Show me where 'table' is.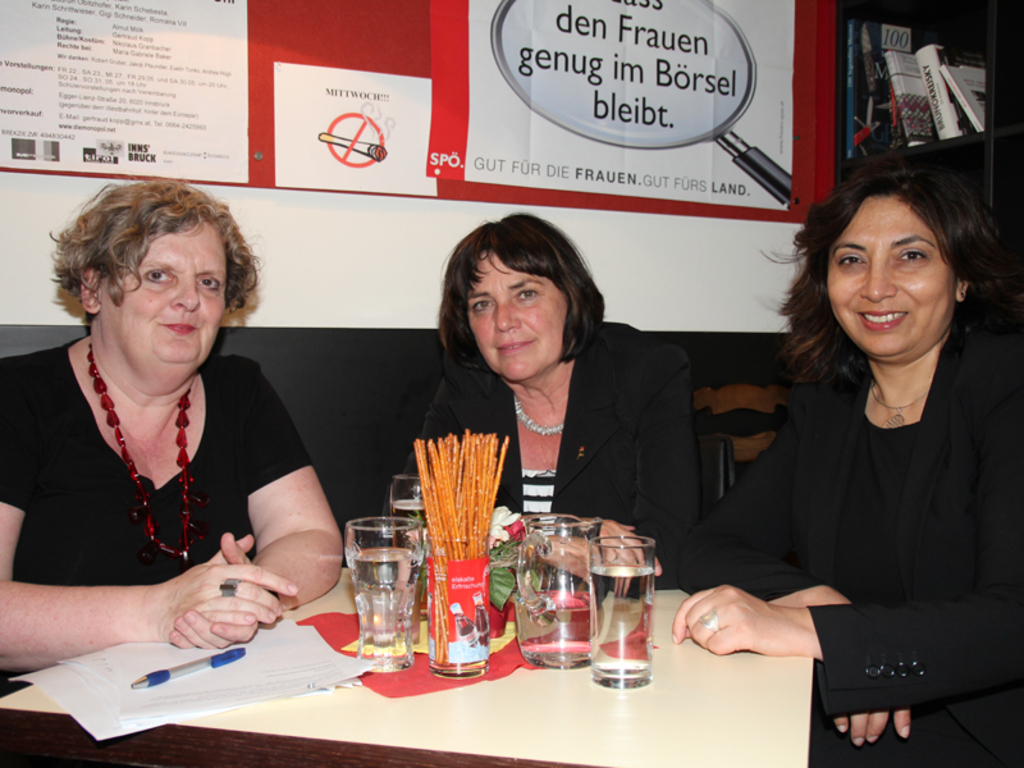
'table' is at detection(0, 556, 800, 765).
